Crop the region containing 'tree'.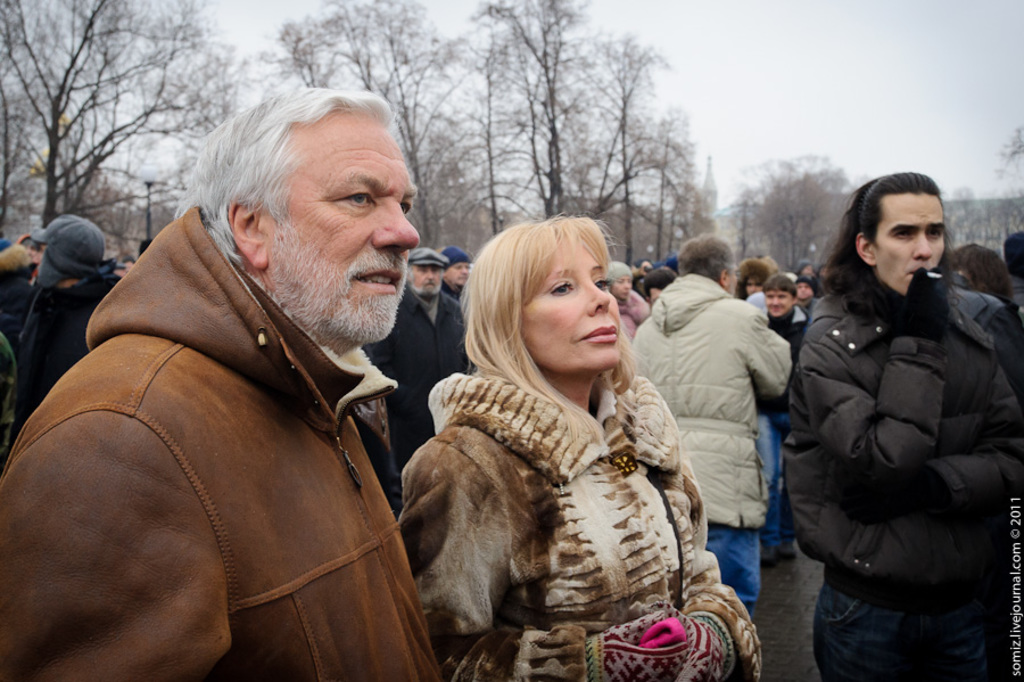
Crop region: bbox=(629, 101, 697, 264).
